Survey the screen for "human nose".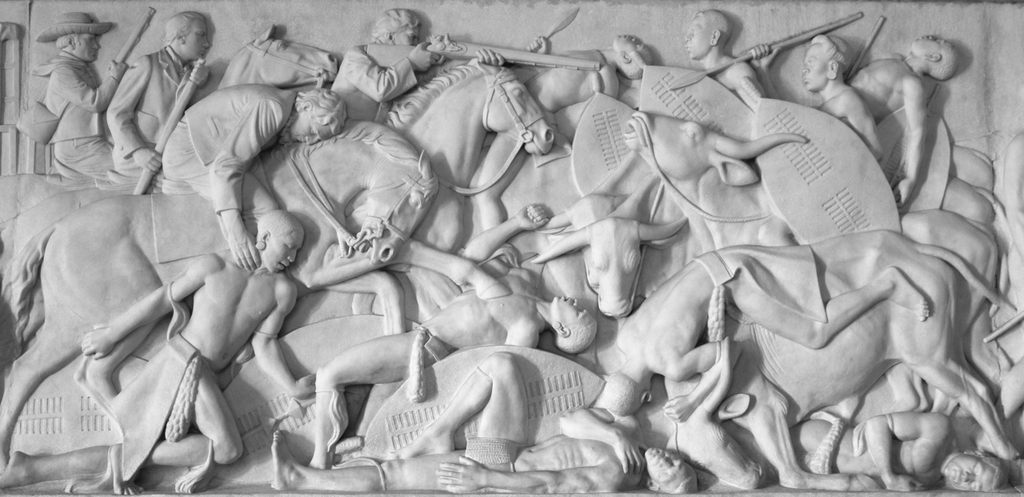
Survey found: rect(661, 458, 670, 466).
